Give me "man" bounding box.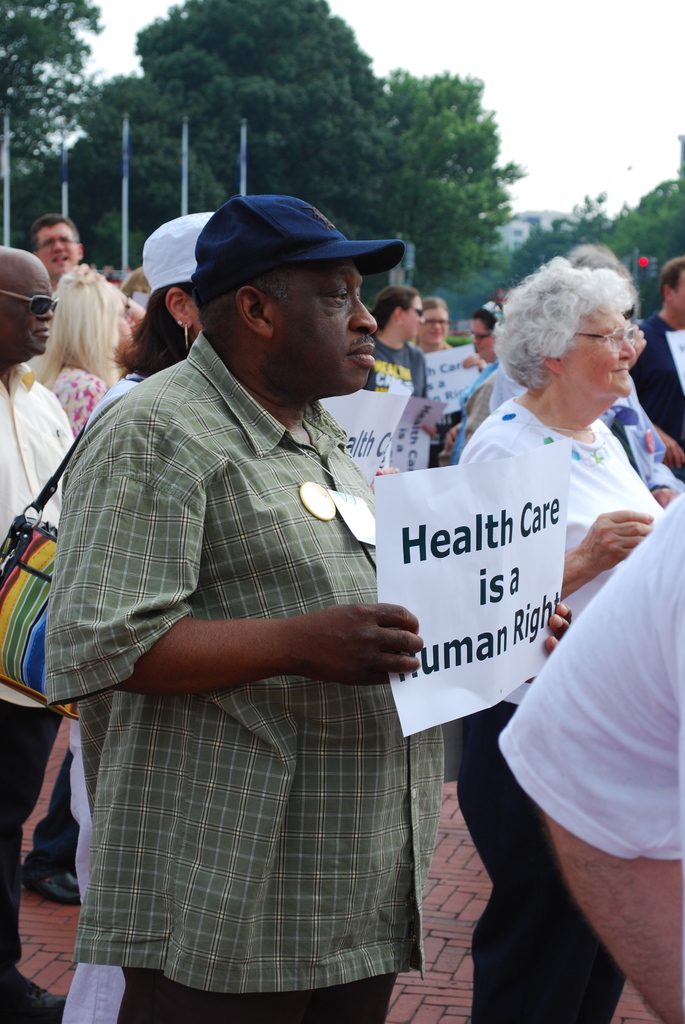
26/208/89/292.
